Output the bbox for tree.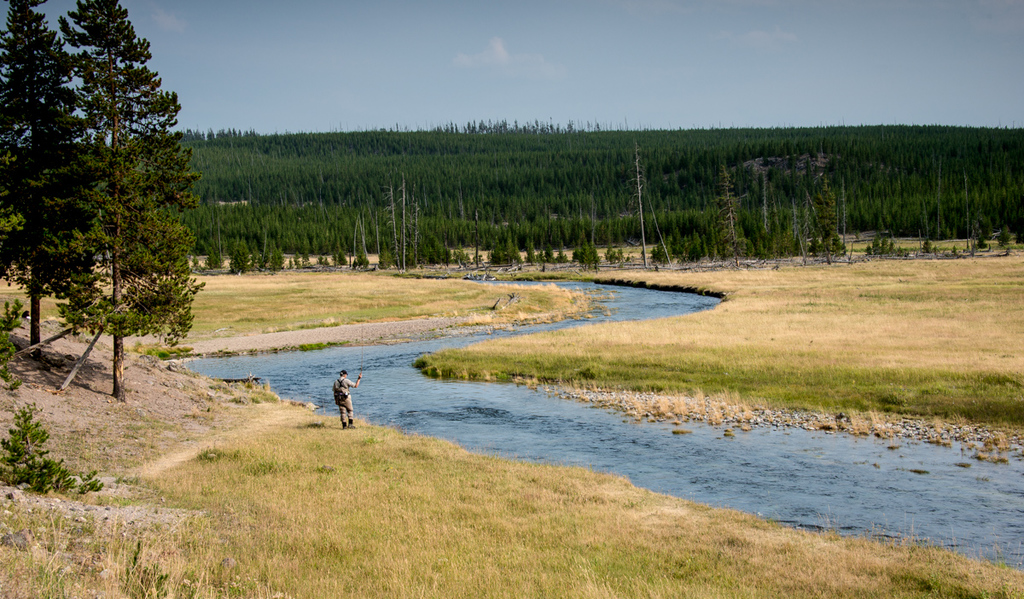
[327,211,336,255].
